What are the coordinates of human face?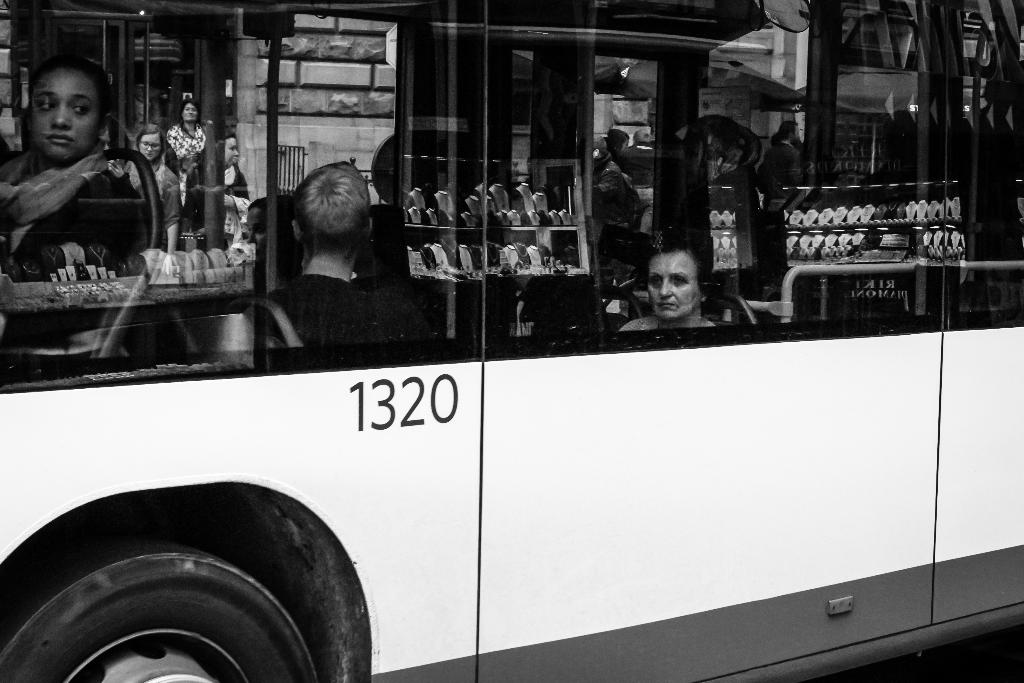
[180,104,196,122].
